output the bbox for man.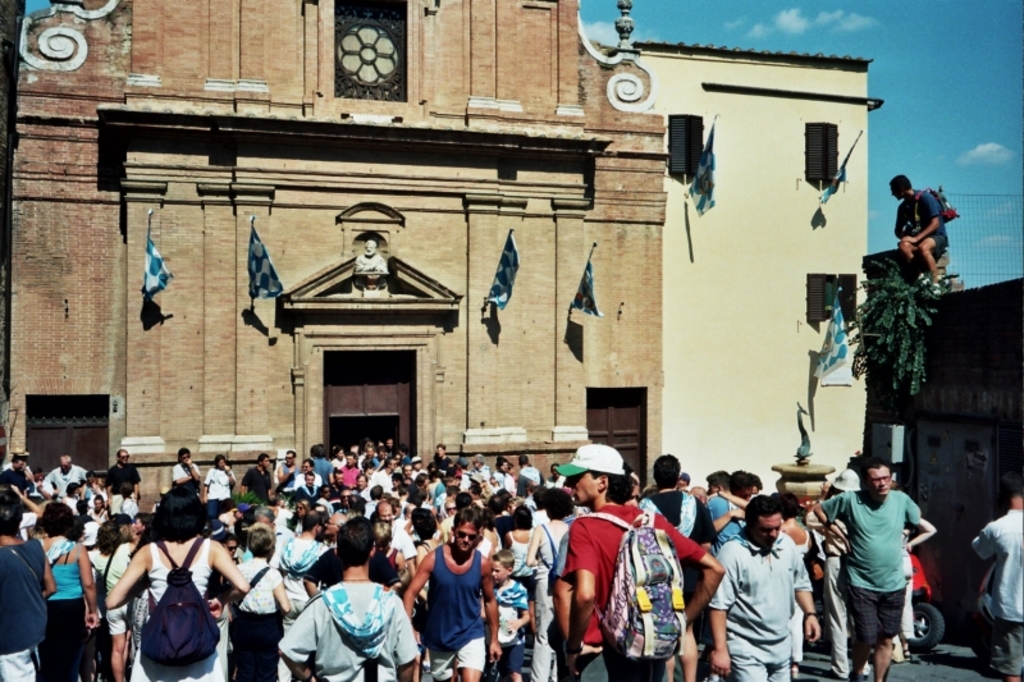
detection(246, 452, 273, 494).
